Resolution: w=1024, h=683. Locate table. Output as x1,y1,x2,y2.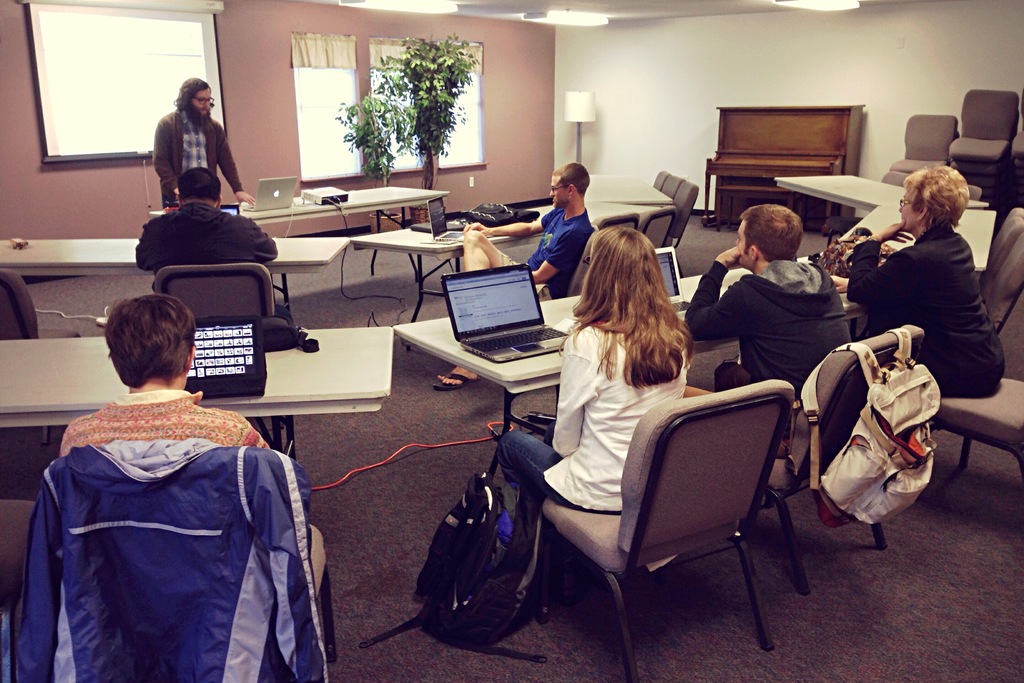
0,238,351,319.
